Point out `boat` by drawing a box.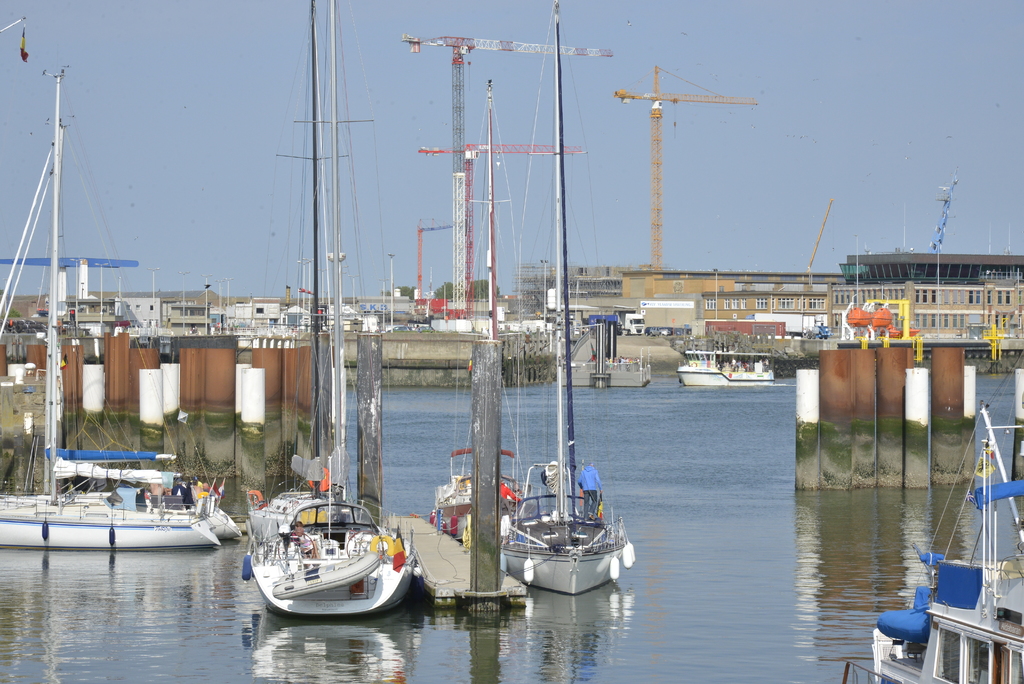
bbox=[19, 456, 234, 552].
